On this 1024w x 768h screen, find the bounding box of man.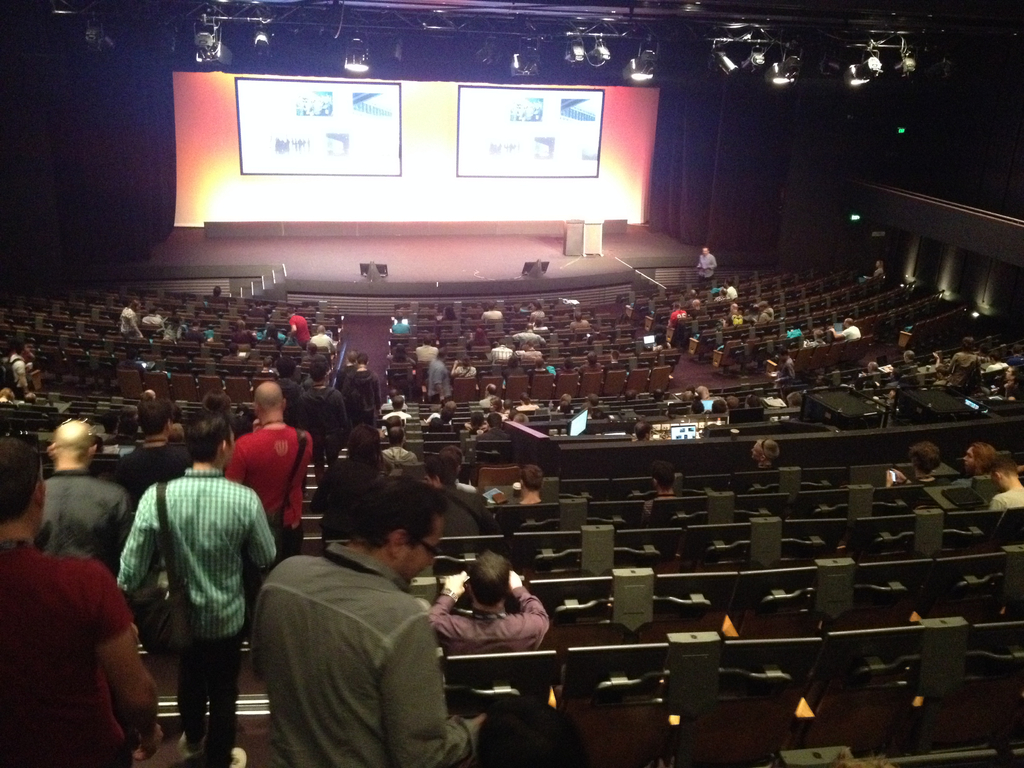
Bounding box: rect(0, 436, 169, 767).
